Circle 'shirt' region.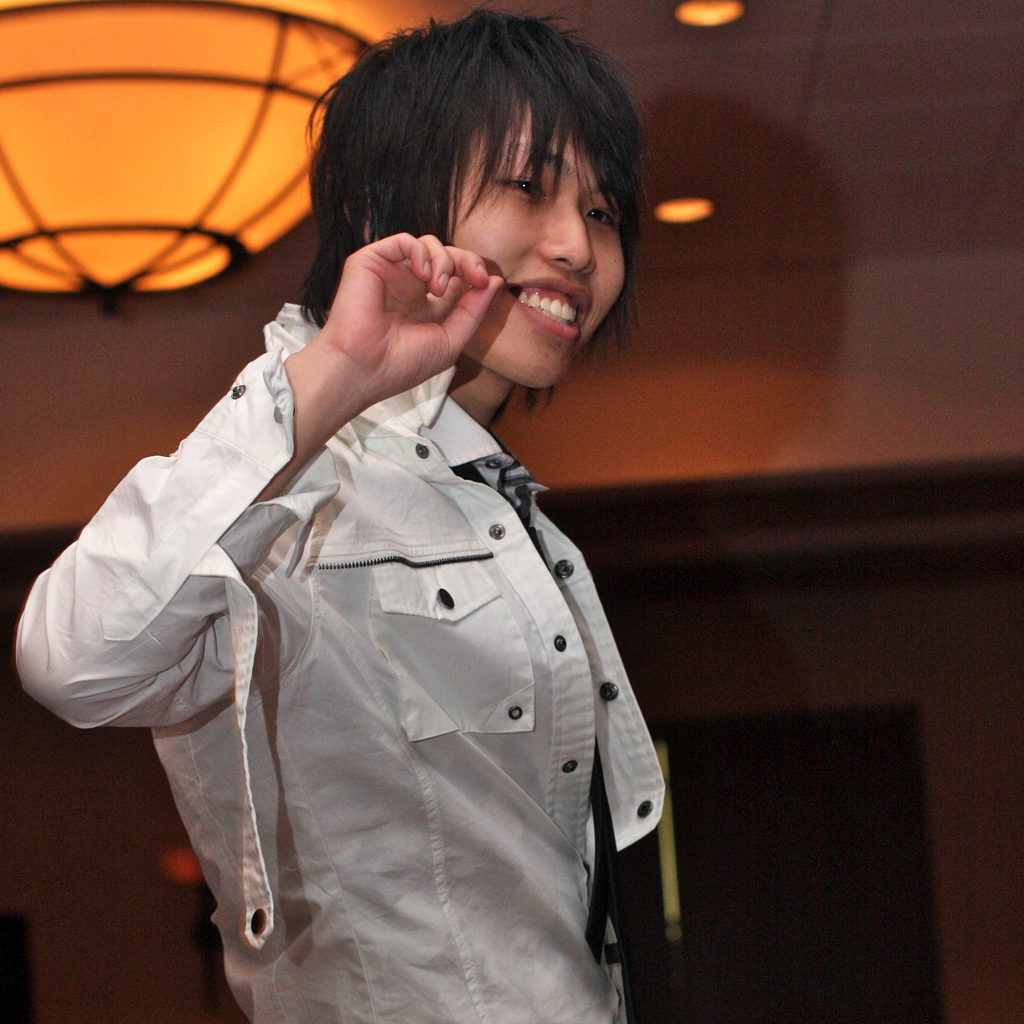
Region: Rect(11, 300, 672, 1022).
